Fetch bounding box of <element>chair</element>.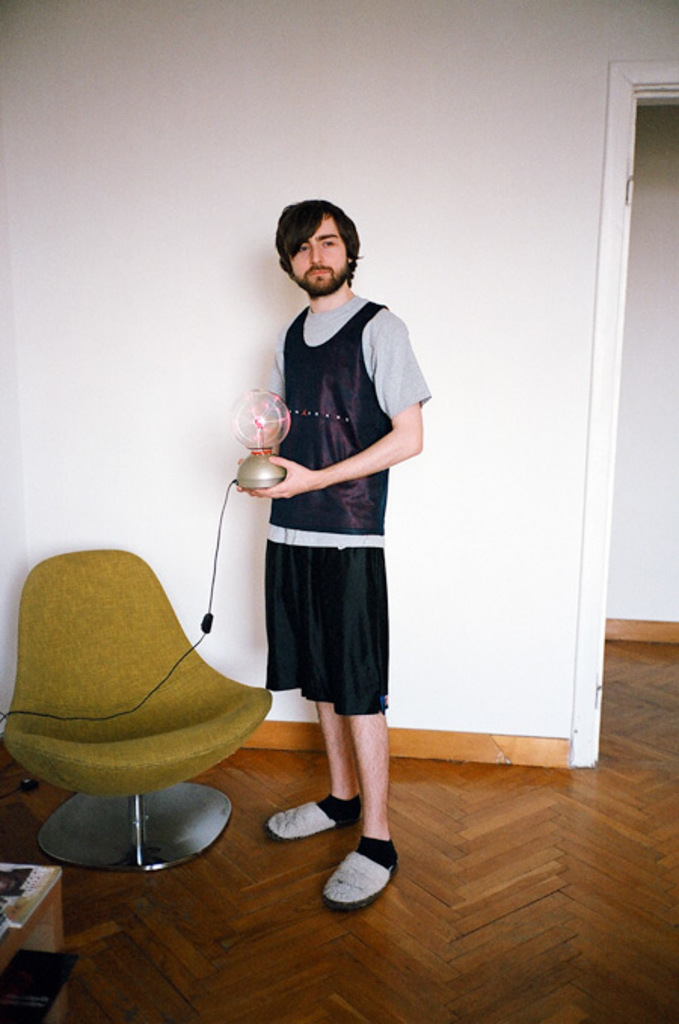
Bbox: bbox(5, 534, 282, 891).
